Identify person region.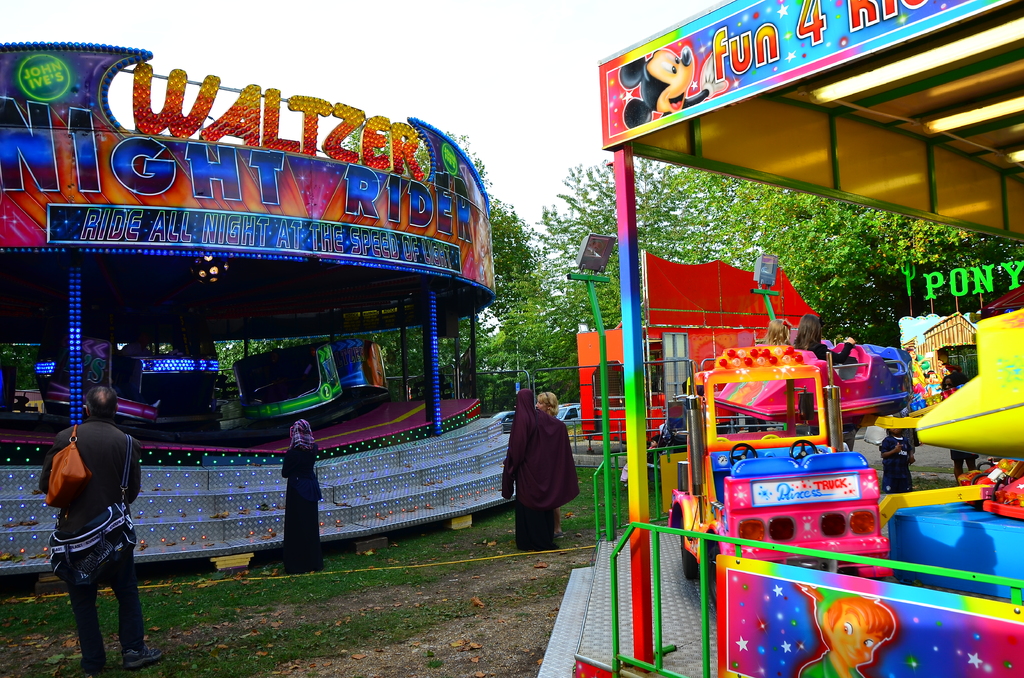
Region: box(796, 310, 830, 364).
